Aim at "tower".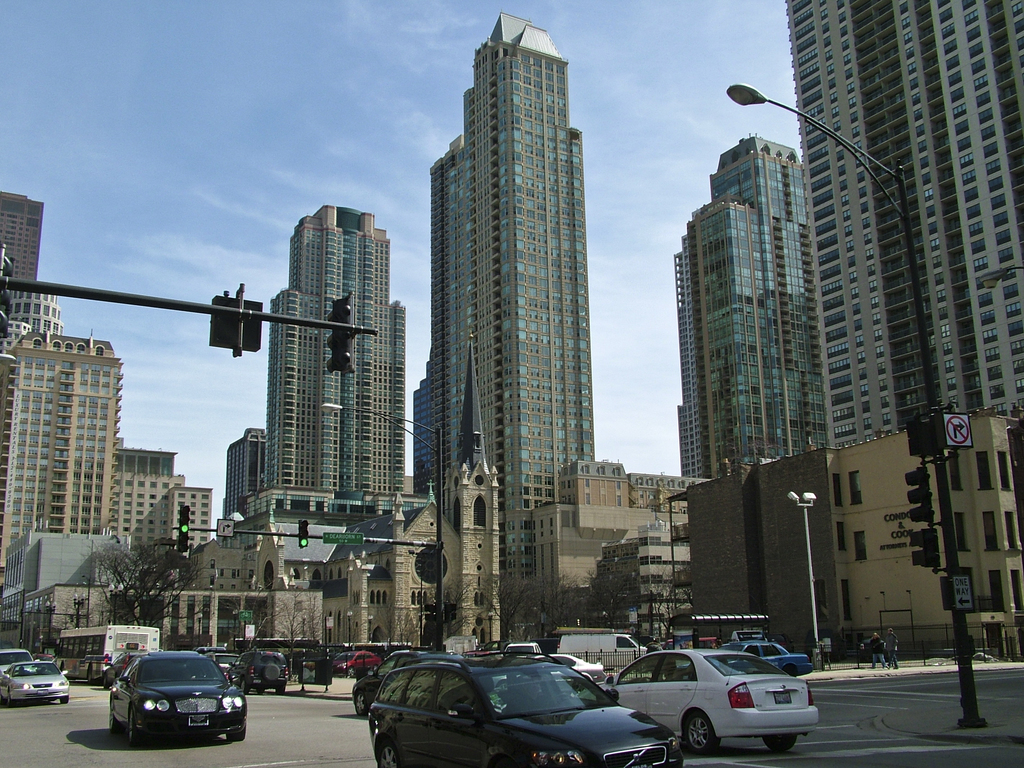
Aimed at {"left": 433, "top": 8, "right": 593, "bottom": 642}.
